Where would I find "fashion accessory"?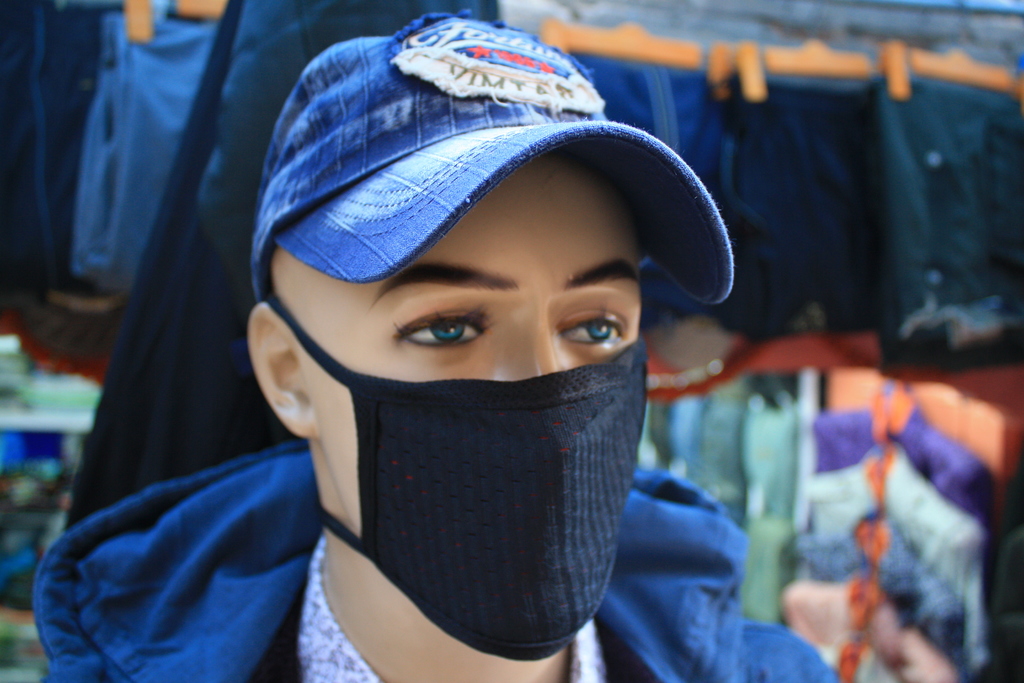
At bbox=(275, 293, 644, 660).
